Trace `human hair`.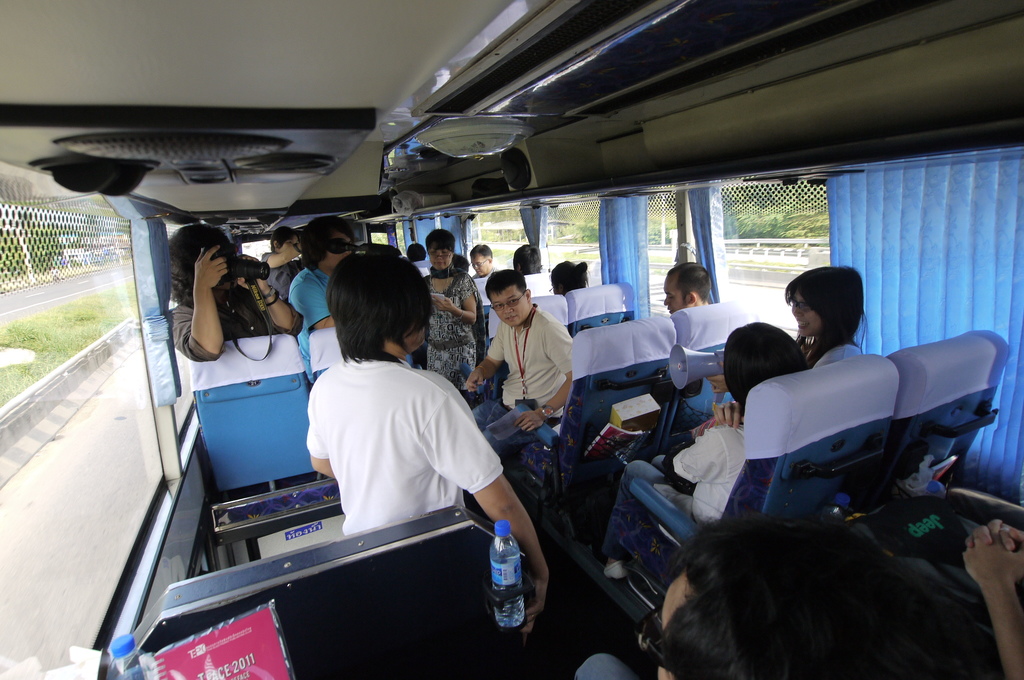
Traced to select_region(665, 260, 711, 307).
